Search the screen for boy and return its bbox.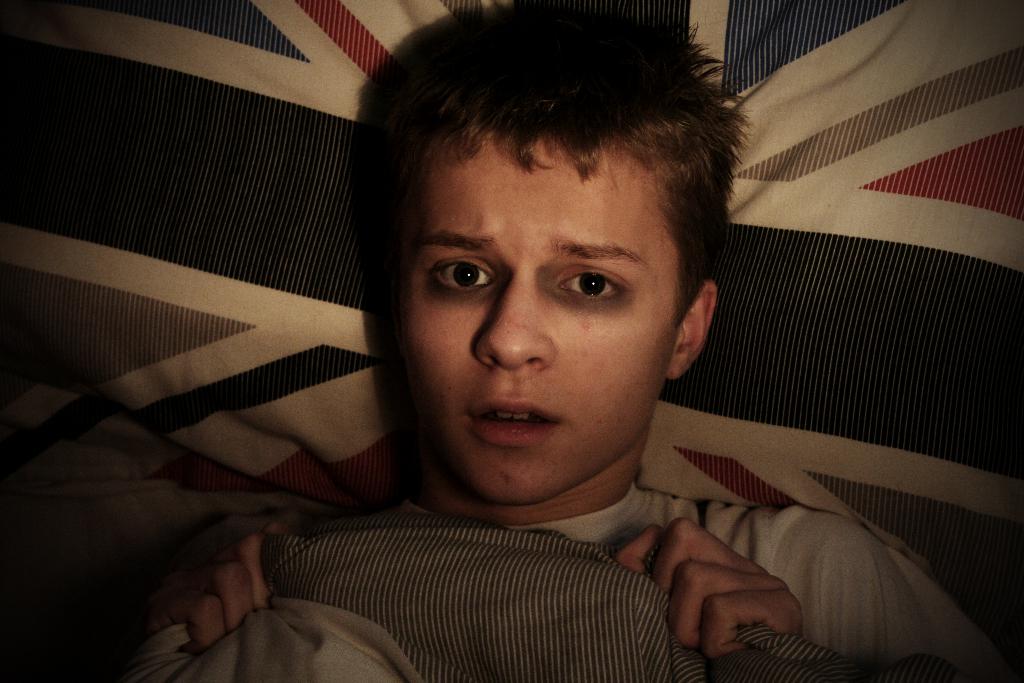
Found: BBox(133, 1, 813, 682).
